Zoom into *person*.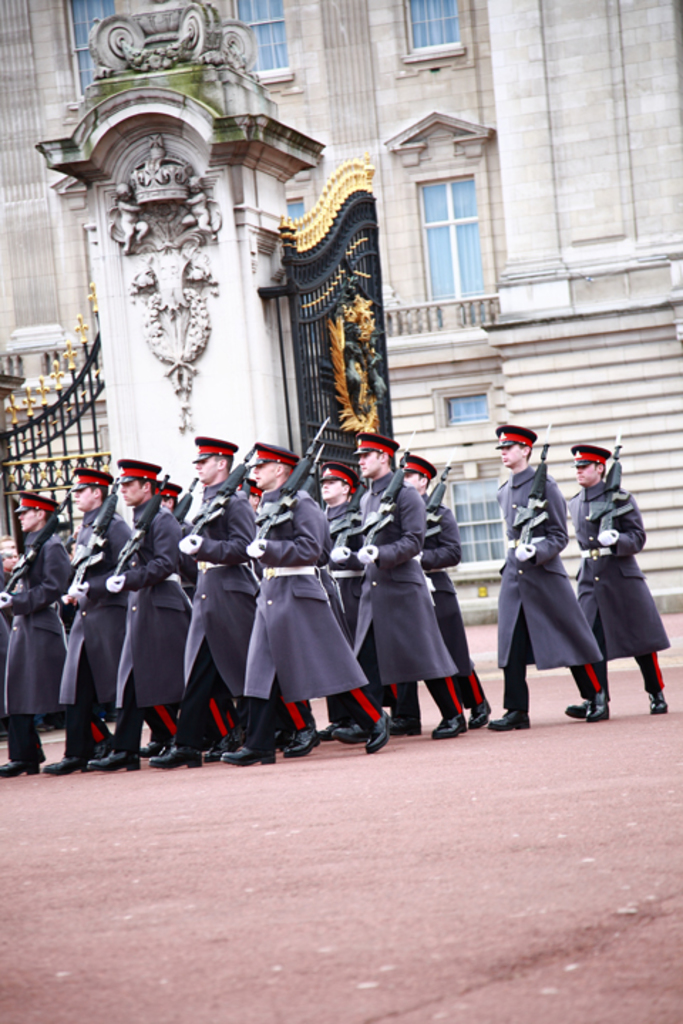
Zoom target: bbox=(487, 424, 613, 734).
